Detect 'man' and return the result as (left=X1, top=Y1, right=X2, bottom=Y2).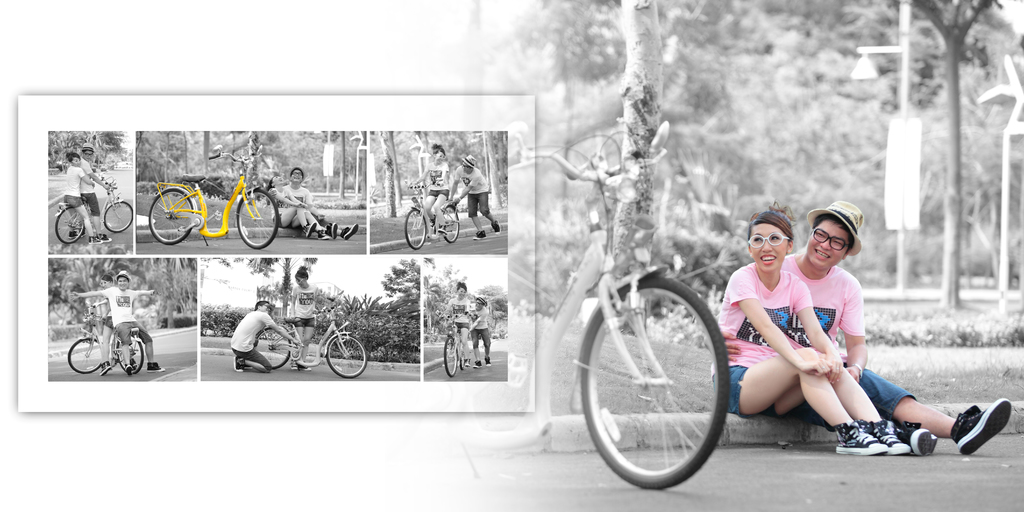
(left=774, top=201, right=1018, bottom=454).
